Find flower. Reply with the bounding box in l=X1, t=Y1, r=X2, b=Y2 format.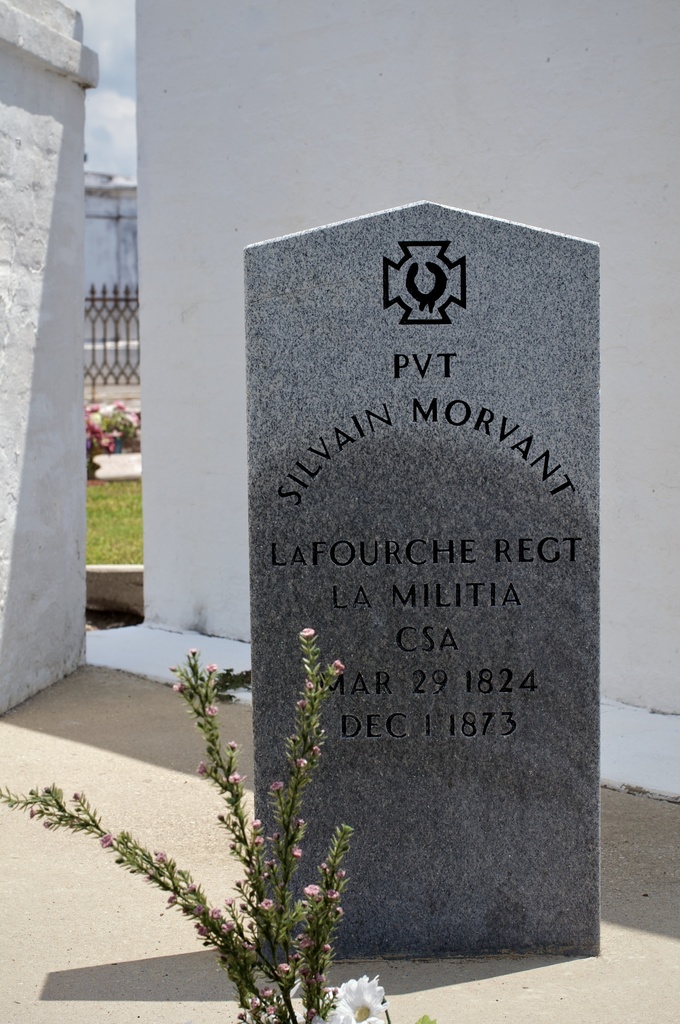
l=229, t=744, r=238, b=750.
